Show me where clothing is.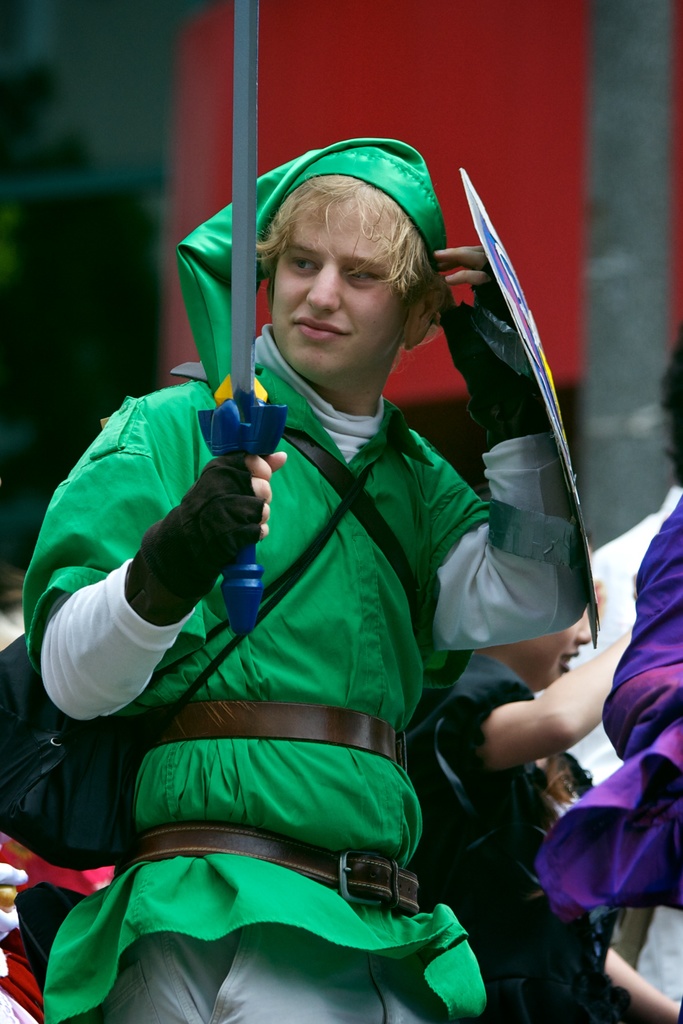
clothing is at (left=62, top=237, right=579, bottom=1023).
